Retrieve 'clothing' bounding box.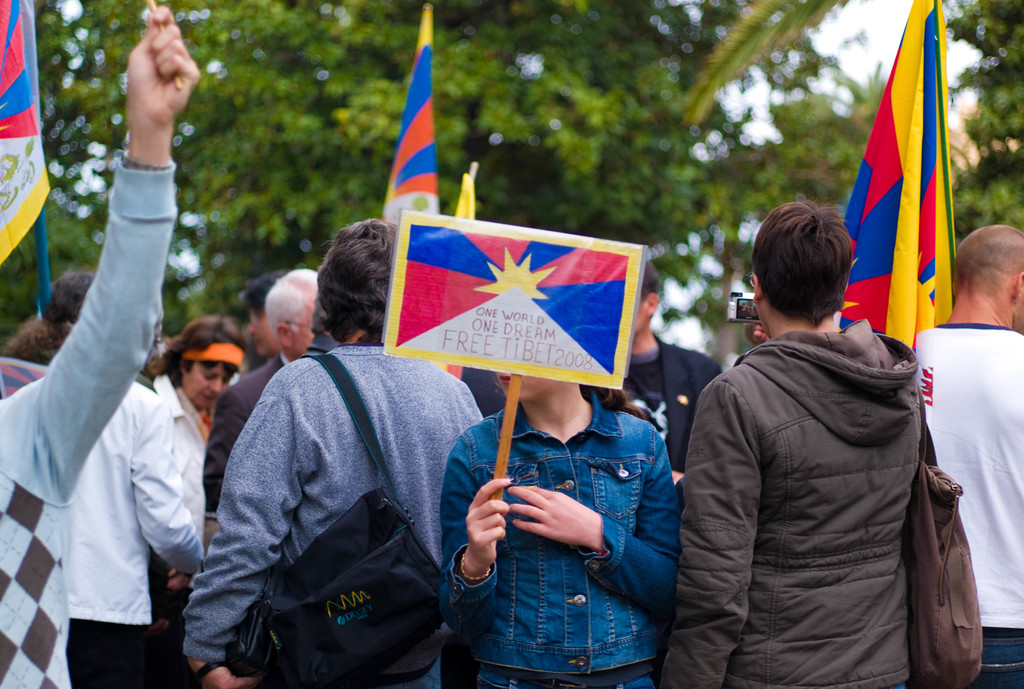
Bounding box: [0, 159, 181, 688].
